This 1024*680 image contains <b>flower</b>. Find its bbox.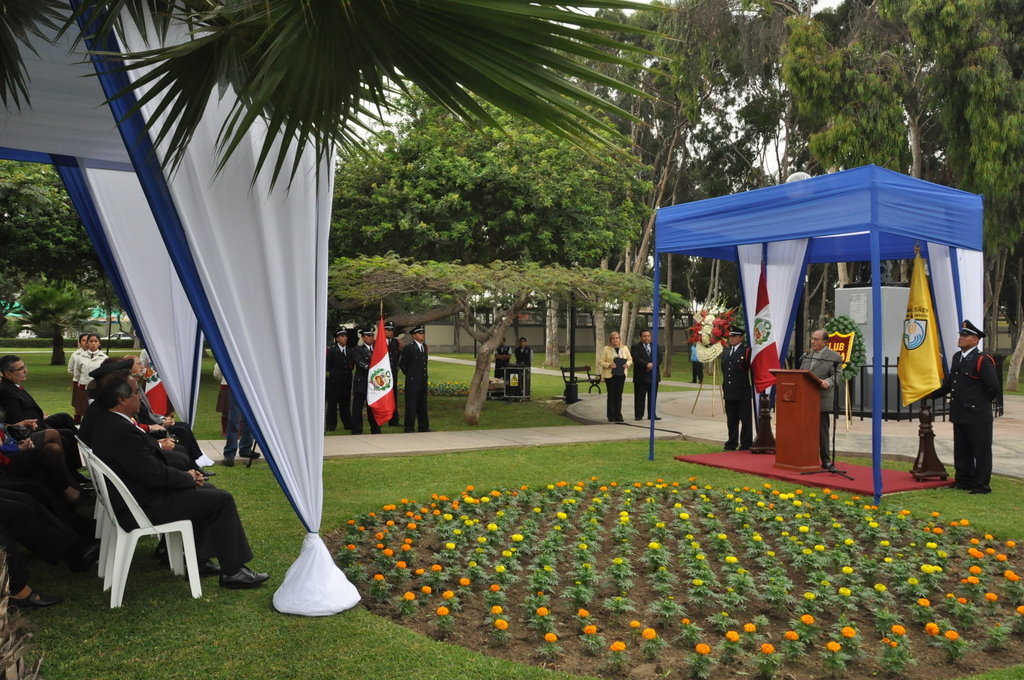
(472, 515, 479, 523).
